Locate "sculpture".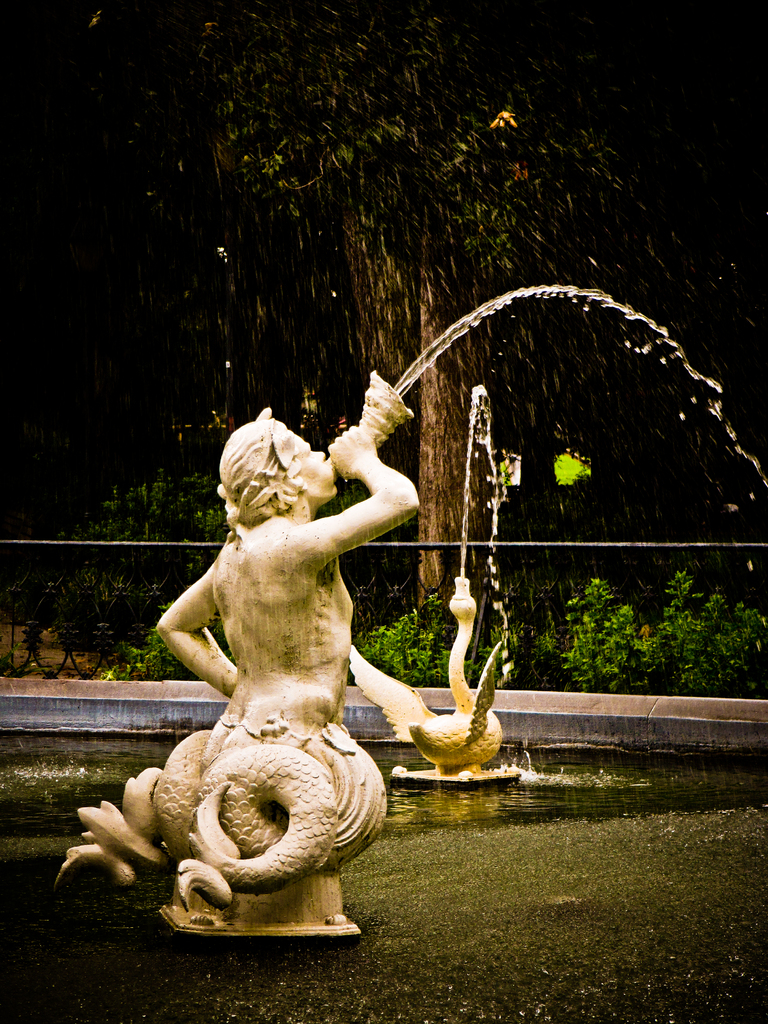
Bounding box: 106/399/419/926.
